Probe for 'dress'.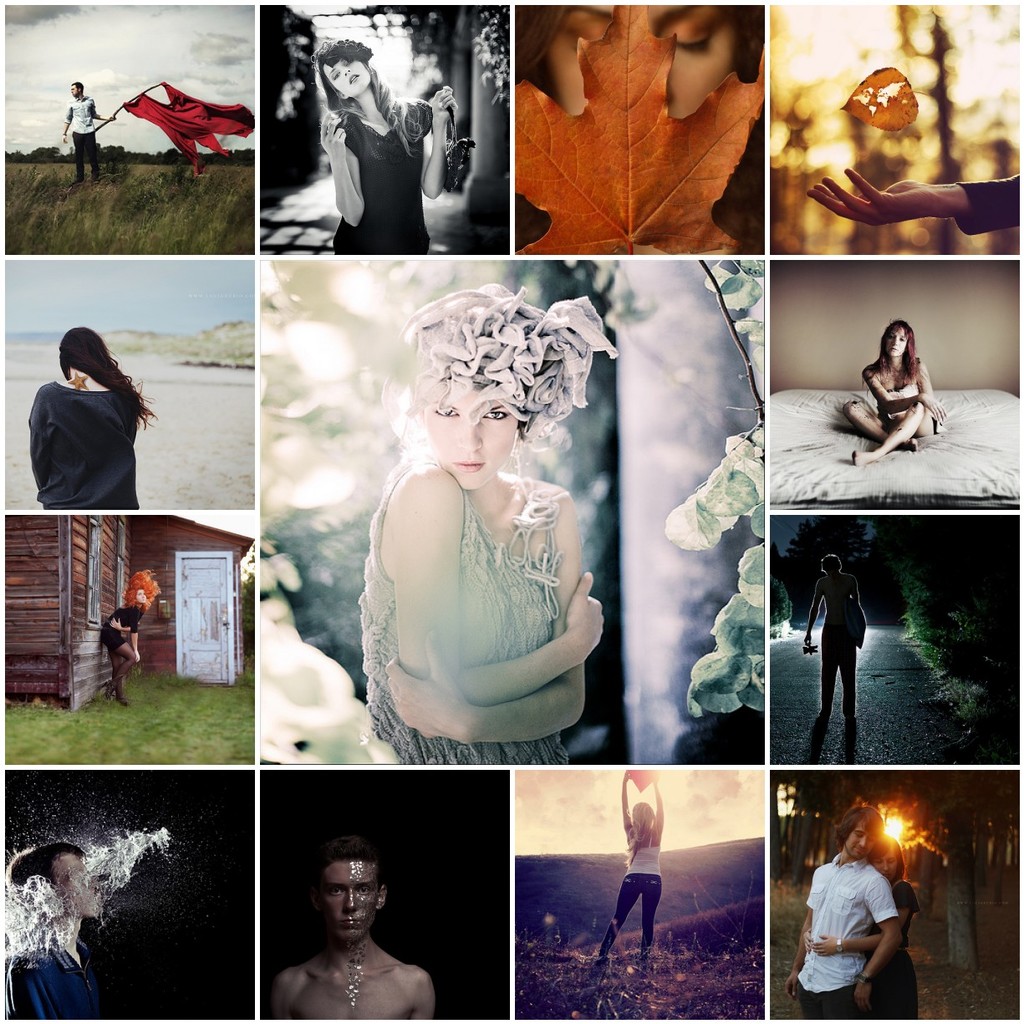
Probe result: <region>343, 450, 580, 771</region>.
